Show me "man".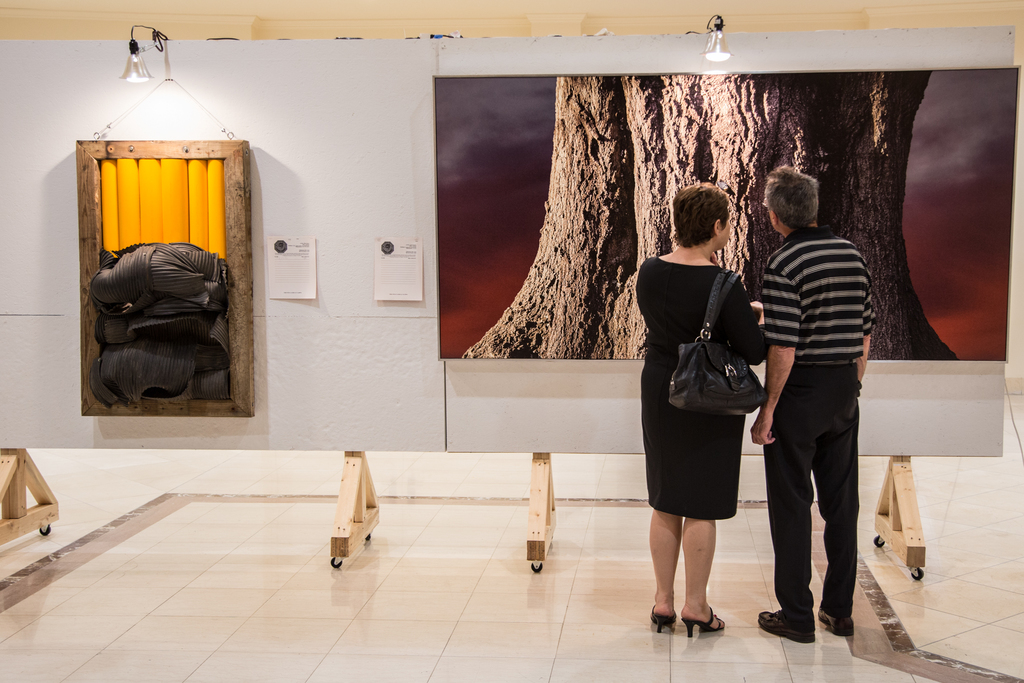
"man" is here: {"left": 752, "top": 155, "right": 888, "bottom": 641}.
